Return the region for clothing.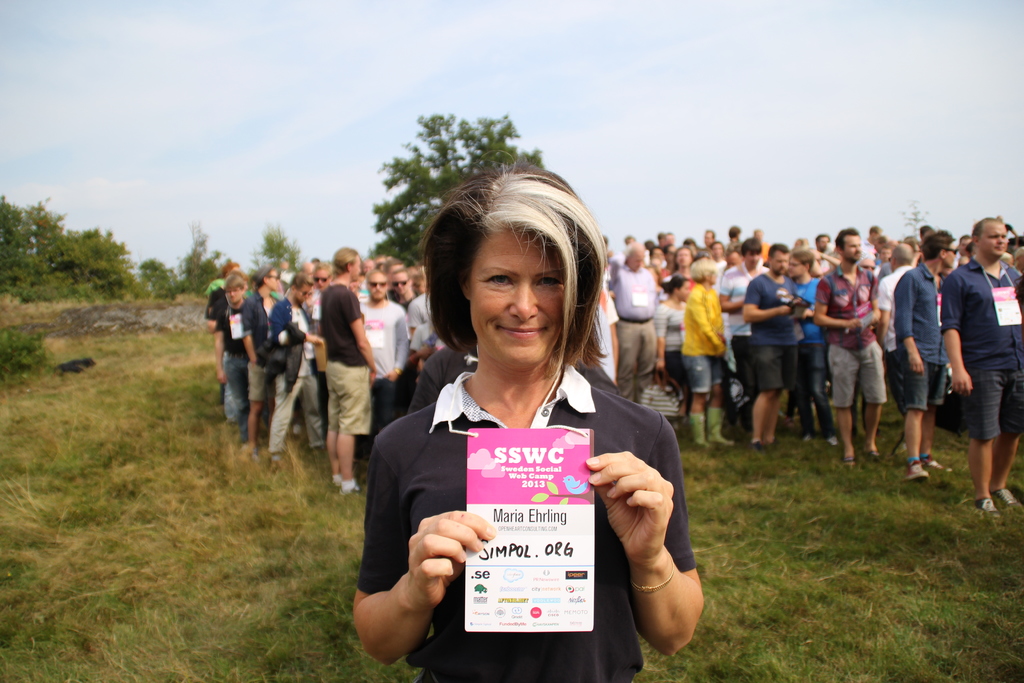
x1=241 y1=286 x2=280 y2=403.
